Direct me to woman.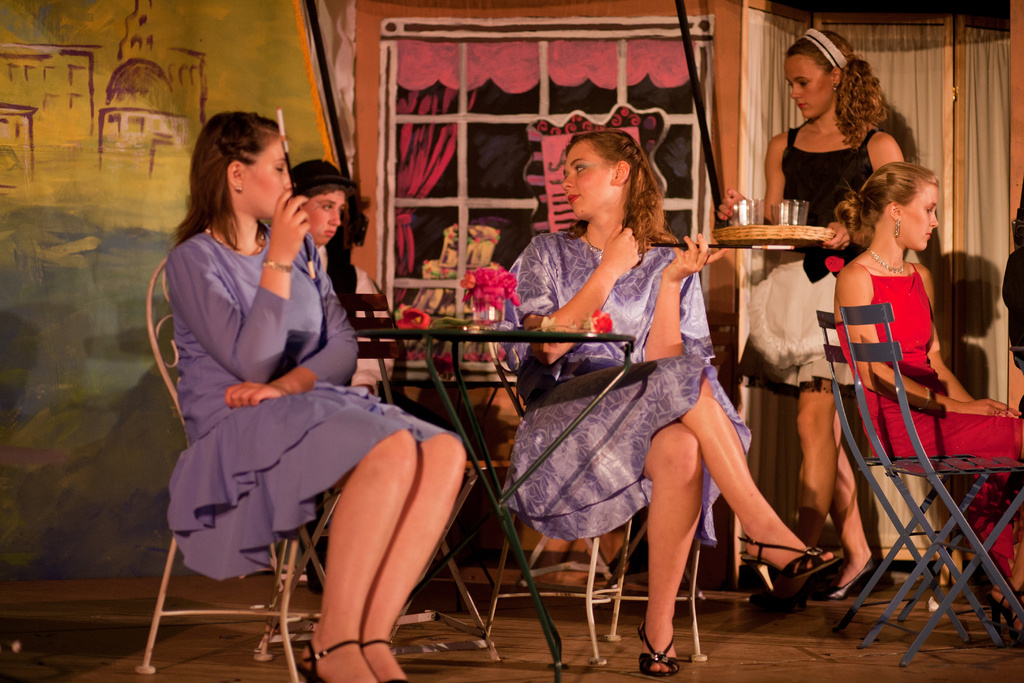
Direction: detection(717, 31, 908, 599).
